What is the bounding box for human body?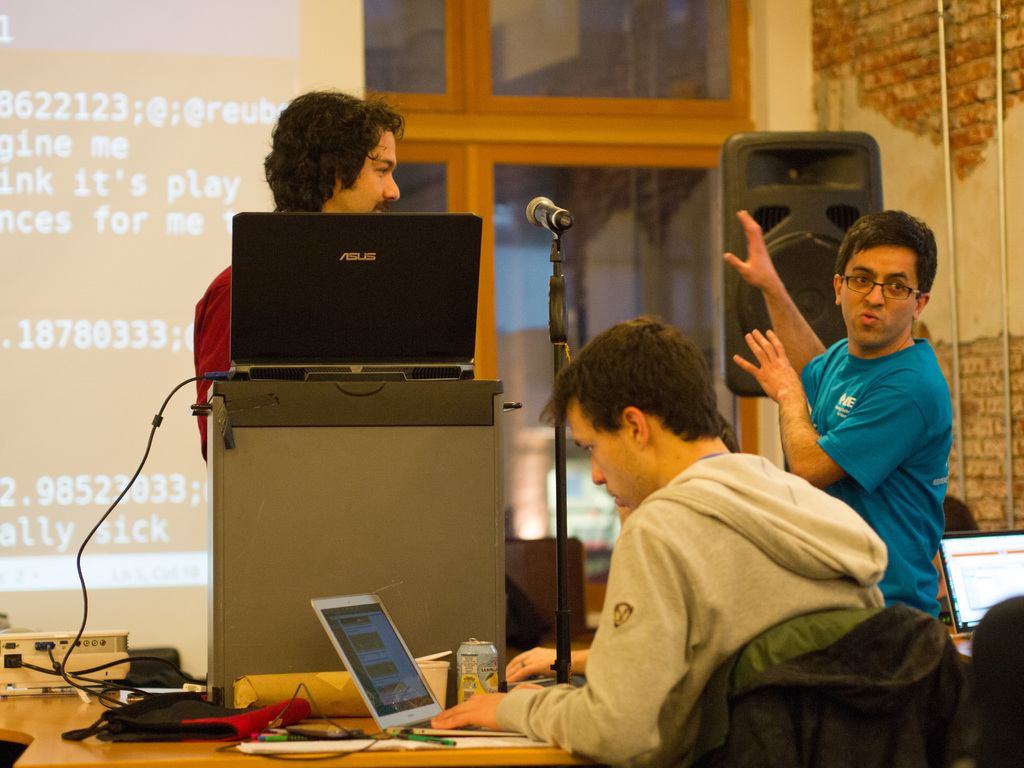
box=[430, 310, 895, 761].
